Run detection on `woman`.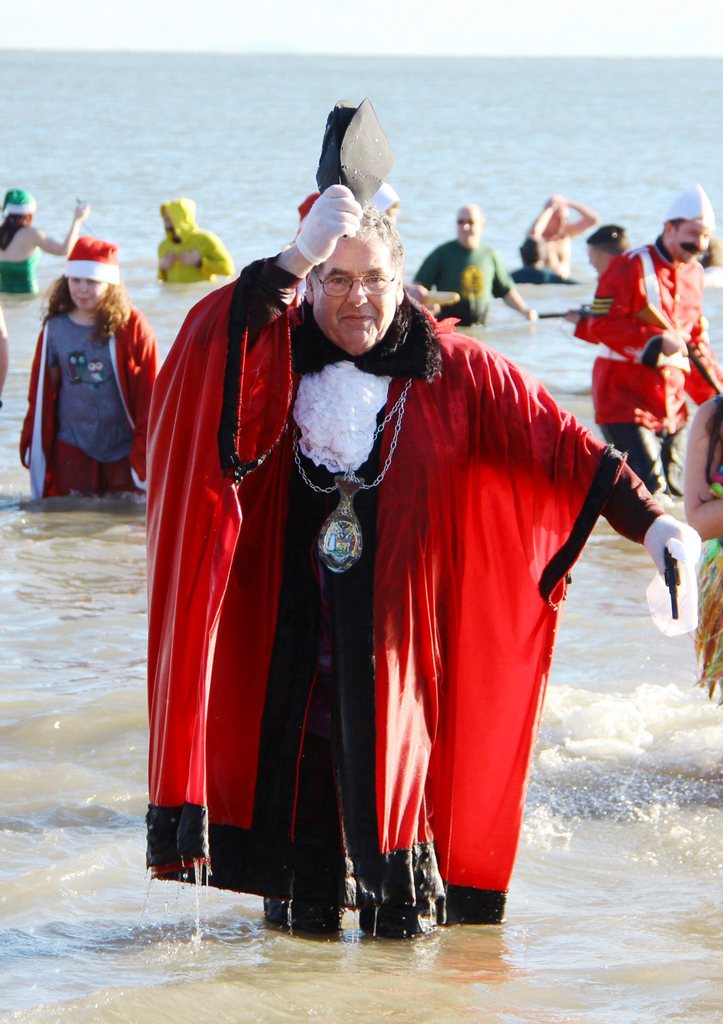
Result: 685,389,722,710.
